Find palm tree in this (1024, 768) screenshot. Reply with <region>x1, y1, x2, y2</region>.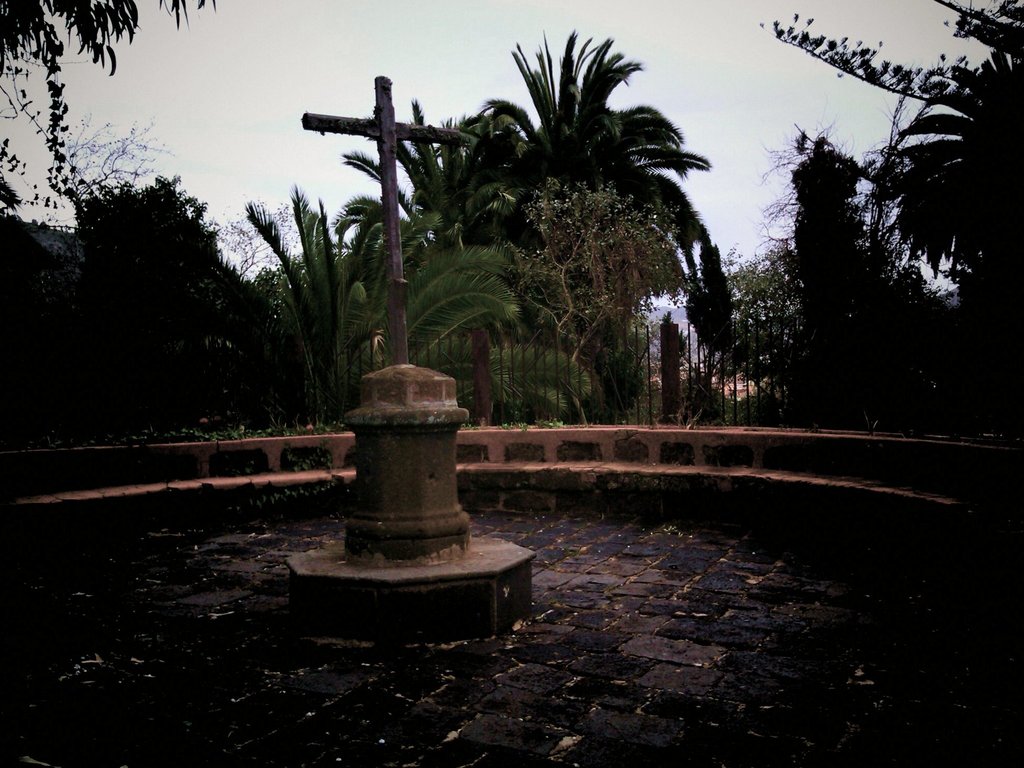
<region>277, 184, 396, 437</region>.
